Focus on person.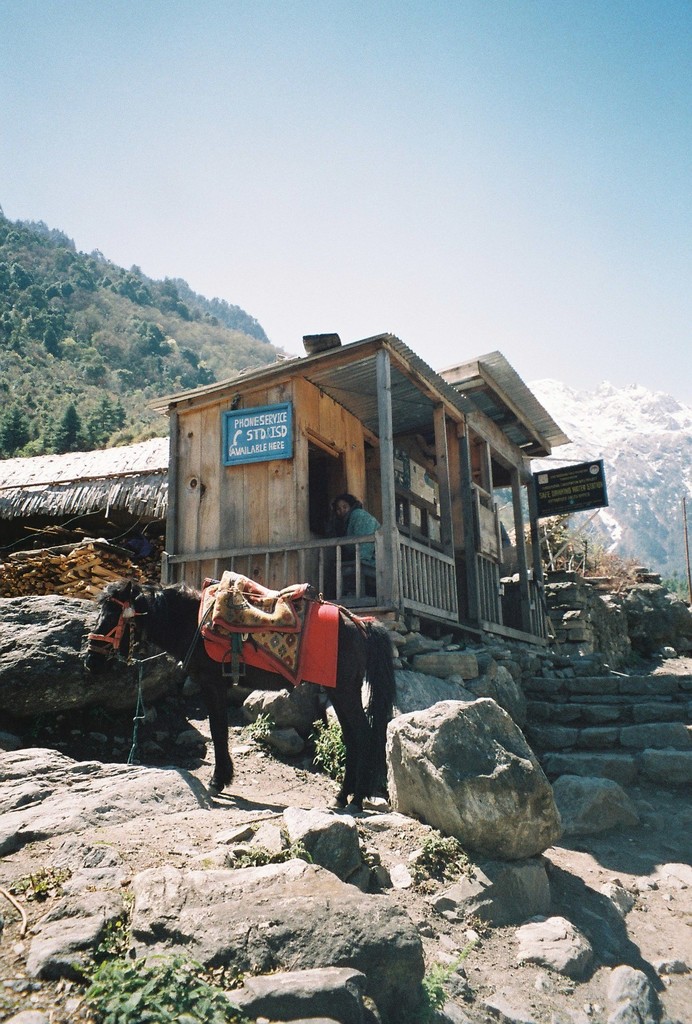
Focused at 326, 496, 381, 600.
